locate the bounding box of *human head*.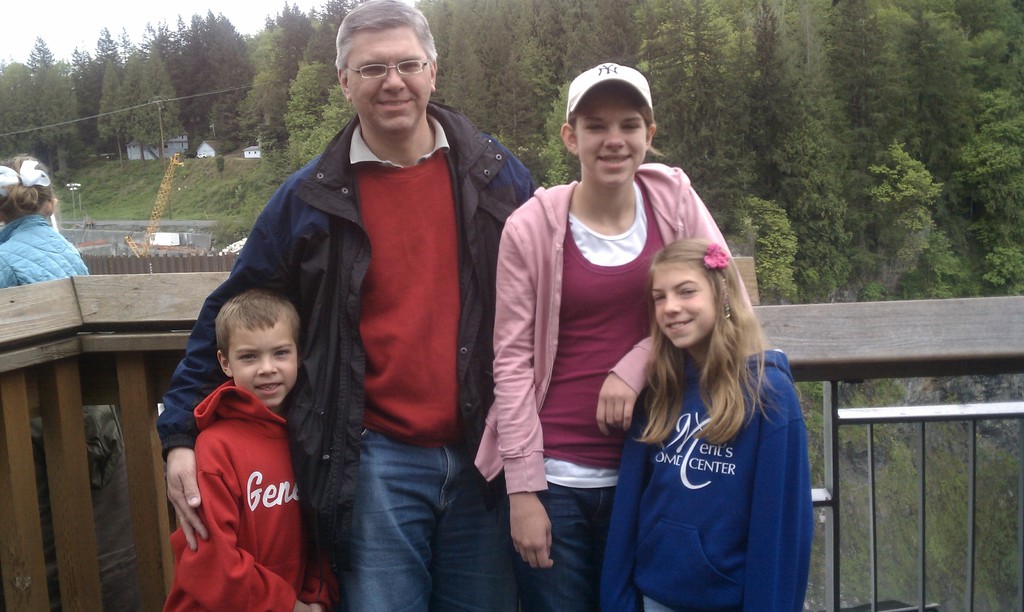
Bounding box: rect(0, 157, 61, 221).
